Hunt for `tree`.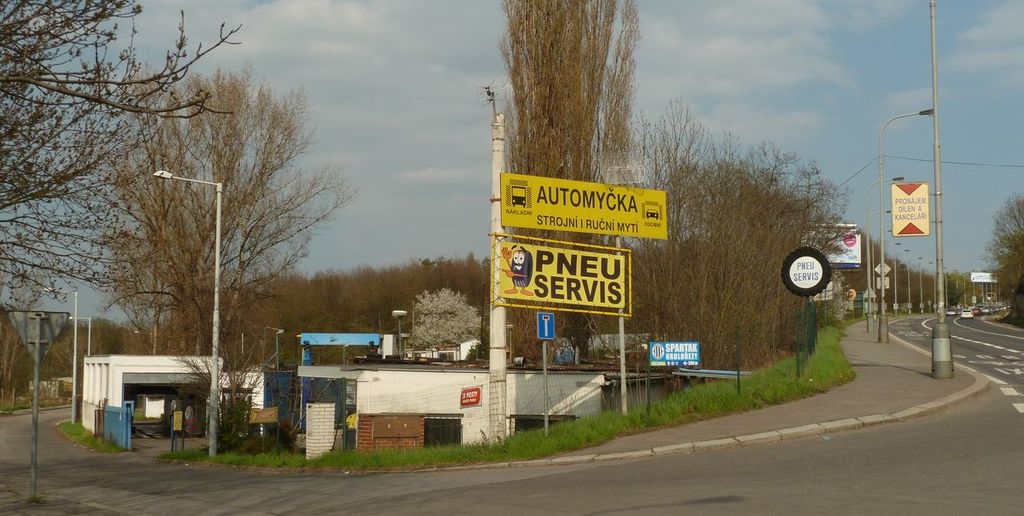
Hunted down at bbox=[984, 190, 1023, 326].
